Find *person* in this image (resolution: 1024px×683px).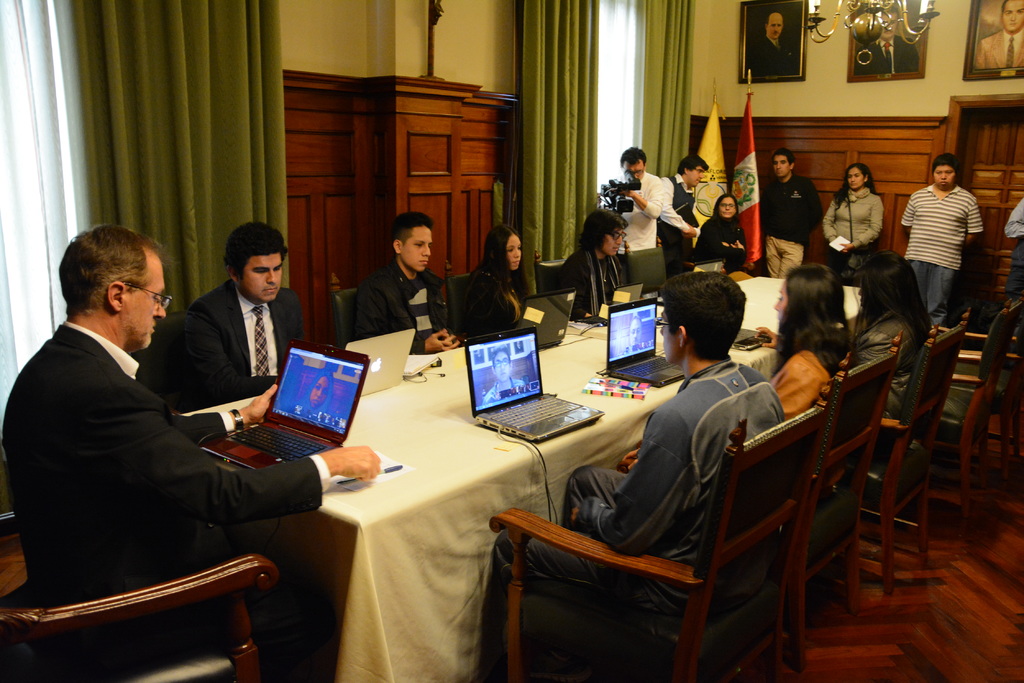
(x1=0, y1=223, x2=381, y2=682).
